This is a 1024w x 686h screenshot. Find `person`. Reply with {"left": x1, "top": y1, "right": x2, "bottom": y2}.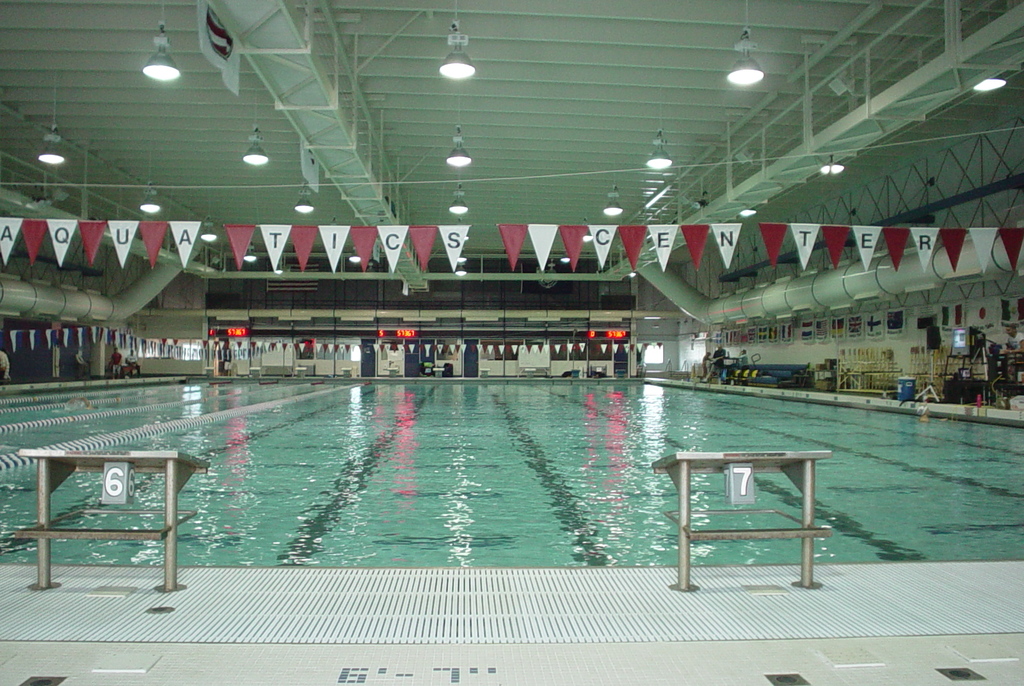
{"left": 728, "top": 347, "right": 753, "bottom": 370}.
